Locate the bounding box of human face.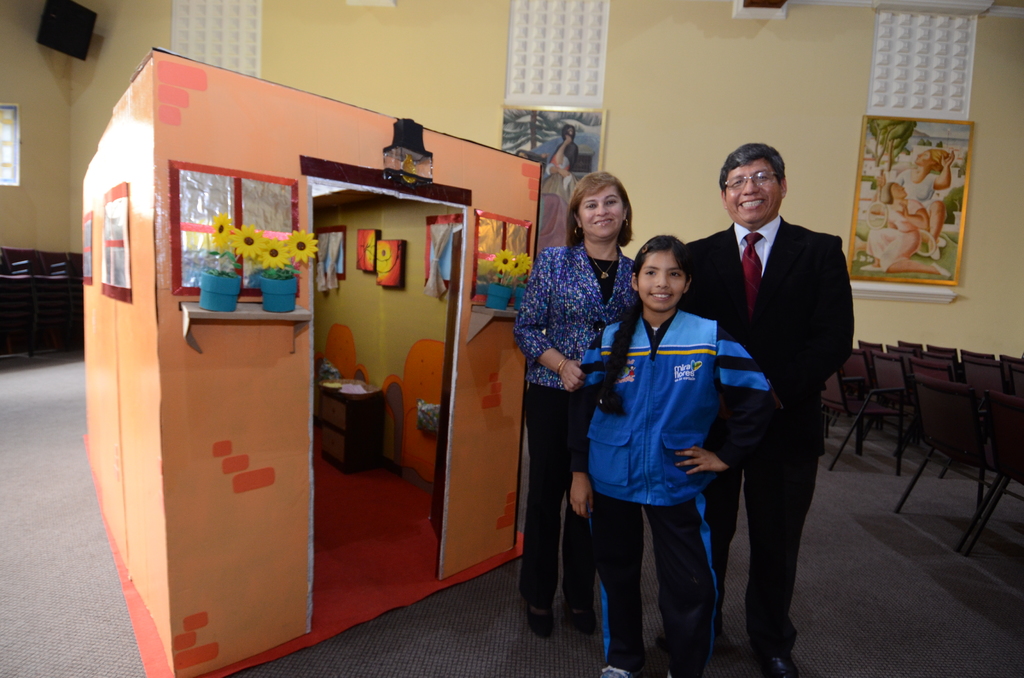
Bounding box: 916/147/936/168.
